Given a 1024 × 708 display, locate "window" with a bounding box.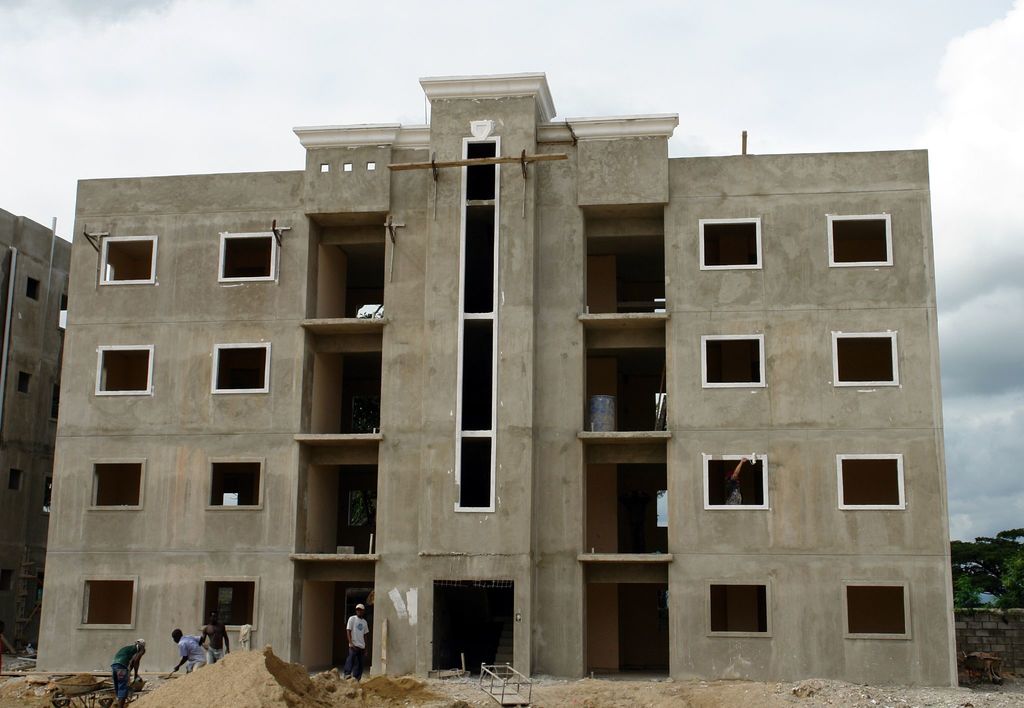
Located: [x1=79, y1=575, x2=132, y2=631].
